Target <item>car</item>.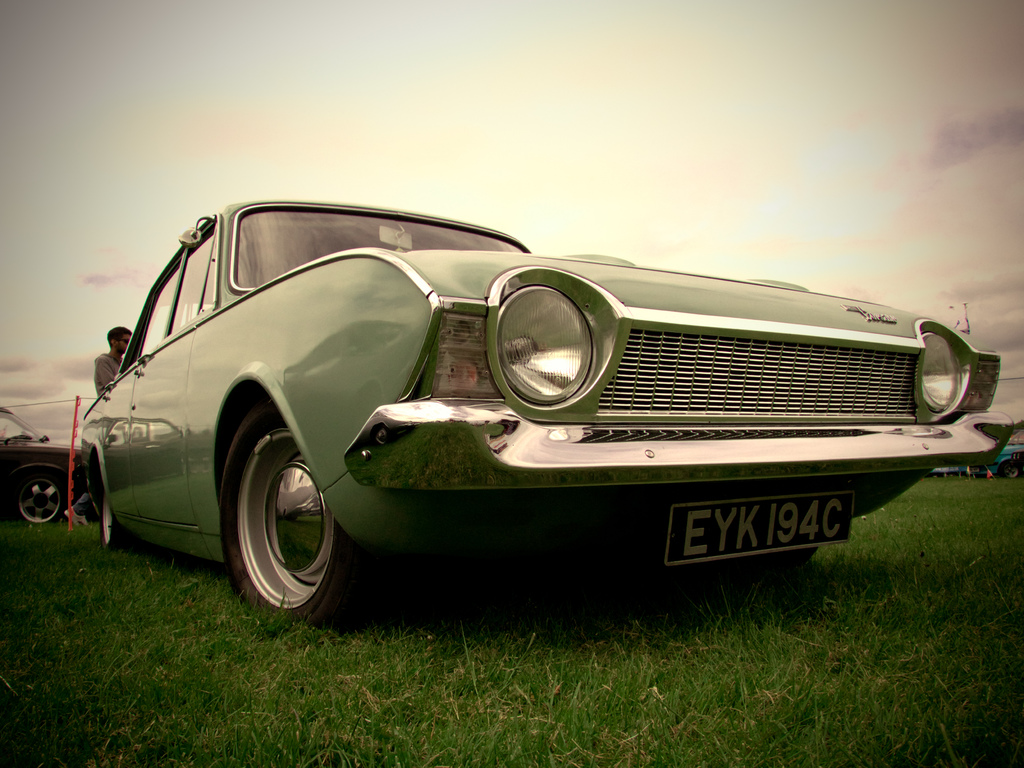
Target region: 0,404,82,531.
